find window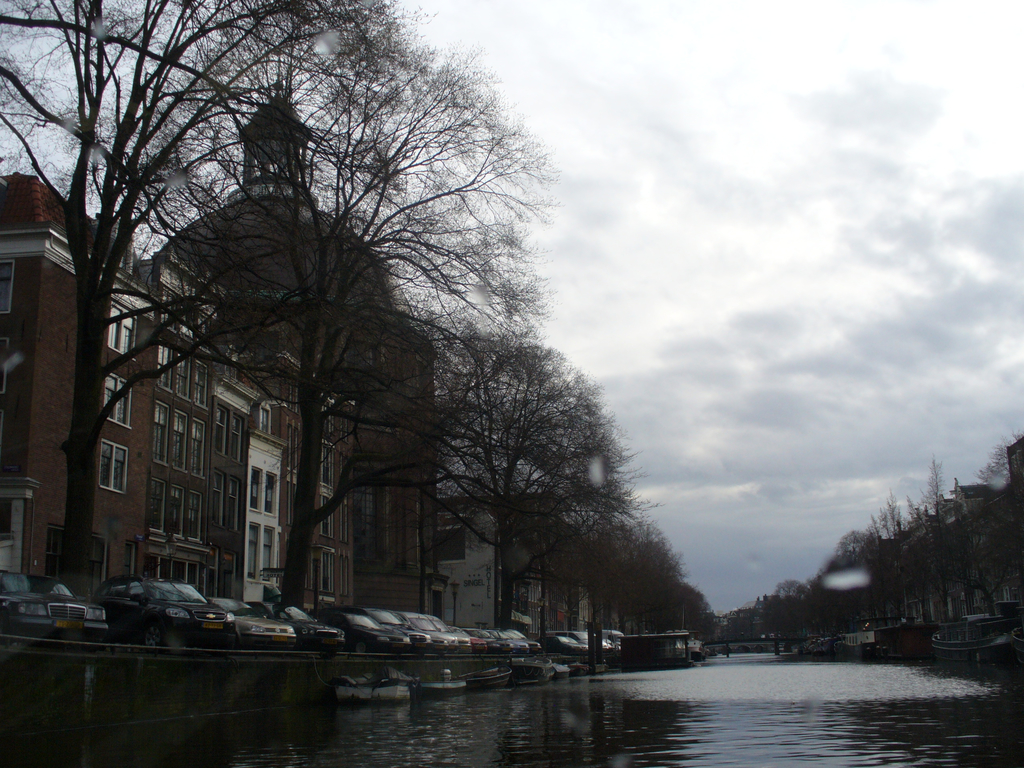
detection(149, 479, 165, 532)
